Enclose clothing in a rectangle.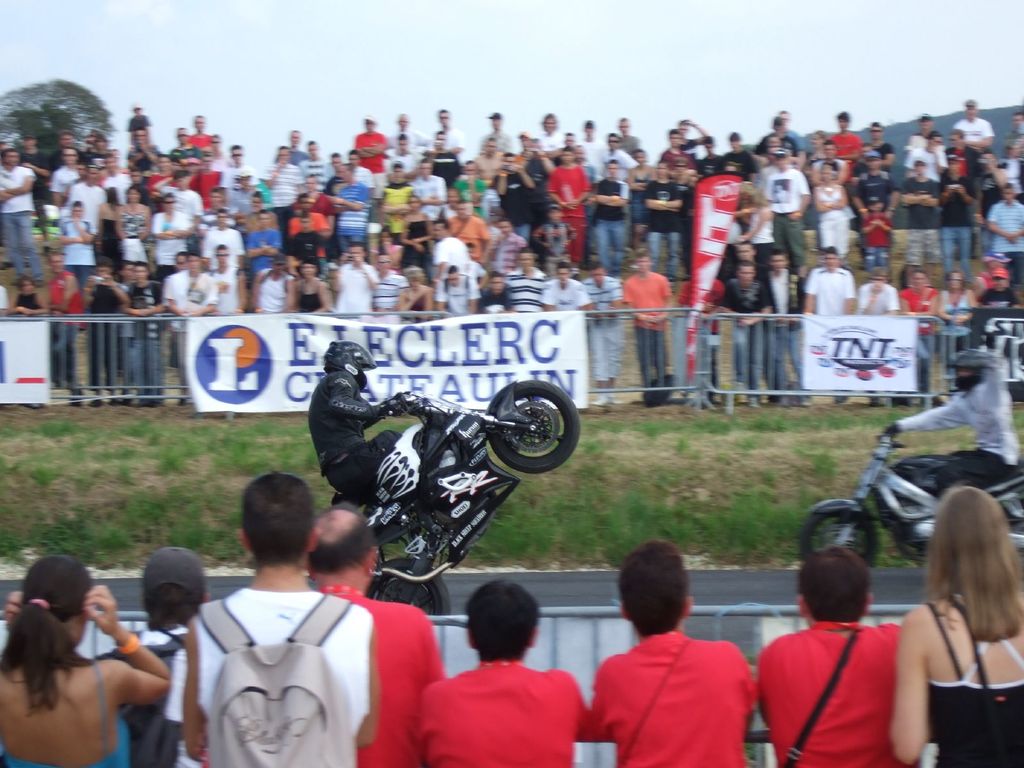
[930, 605, 1023, 767].
